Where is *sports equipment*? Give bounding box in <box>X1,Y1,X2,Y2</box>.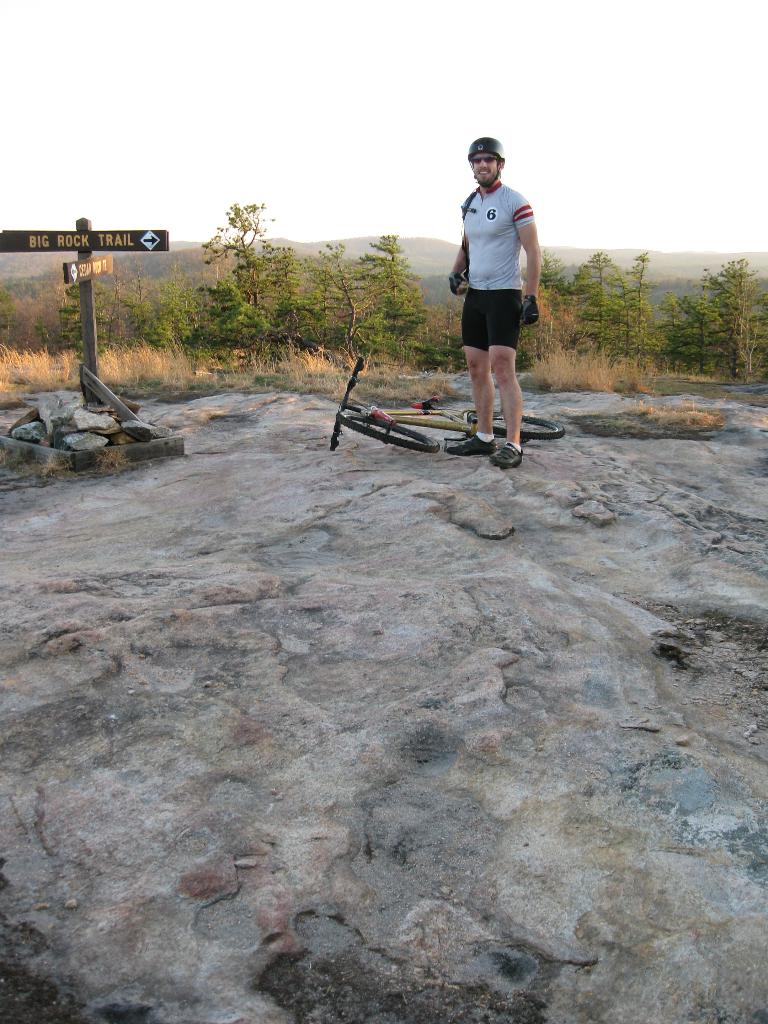
<box>328,358,568,456</box>.
